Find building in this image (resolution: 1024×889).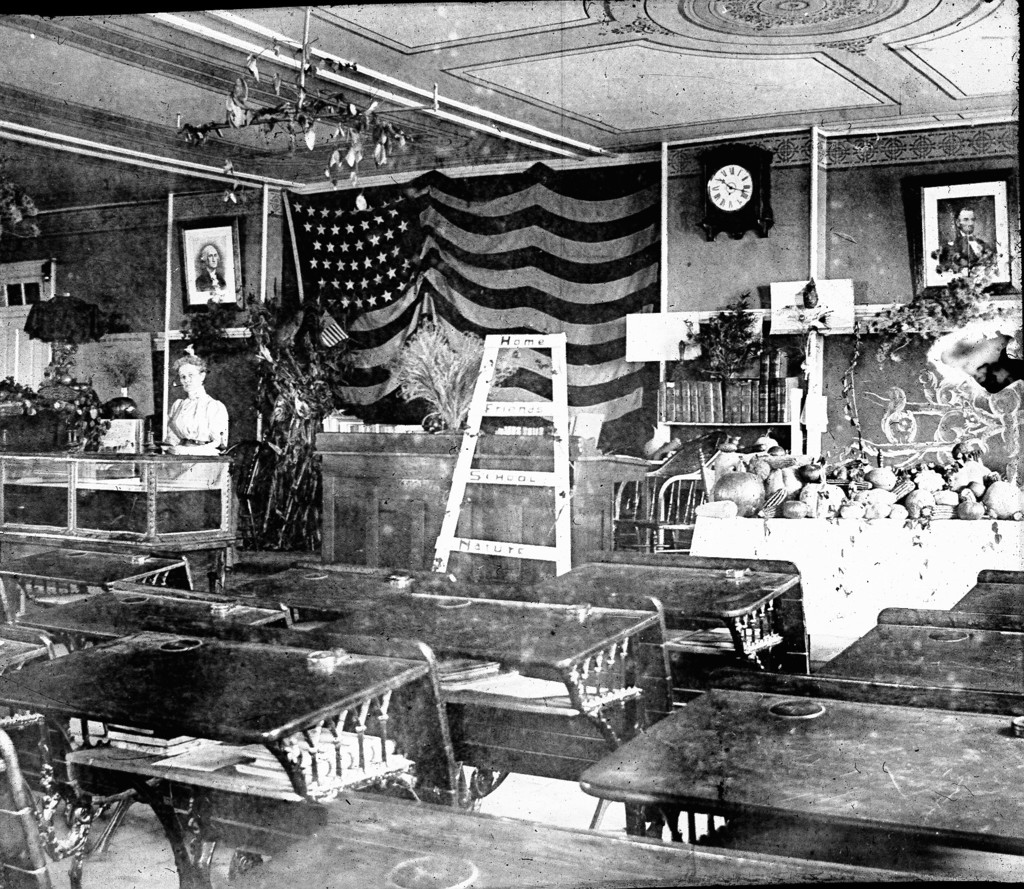
x1=1, y1=0, x2=1023, y2=888.
